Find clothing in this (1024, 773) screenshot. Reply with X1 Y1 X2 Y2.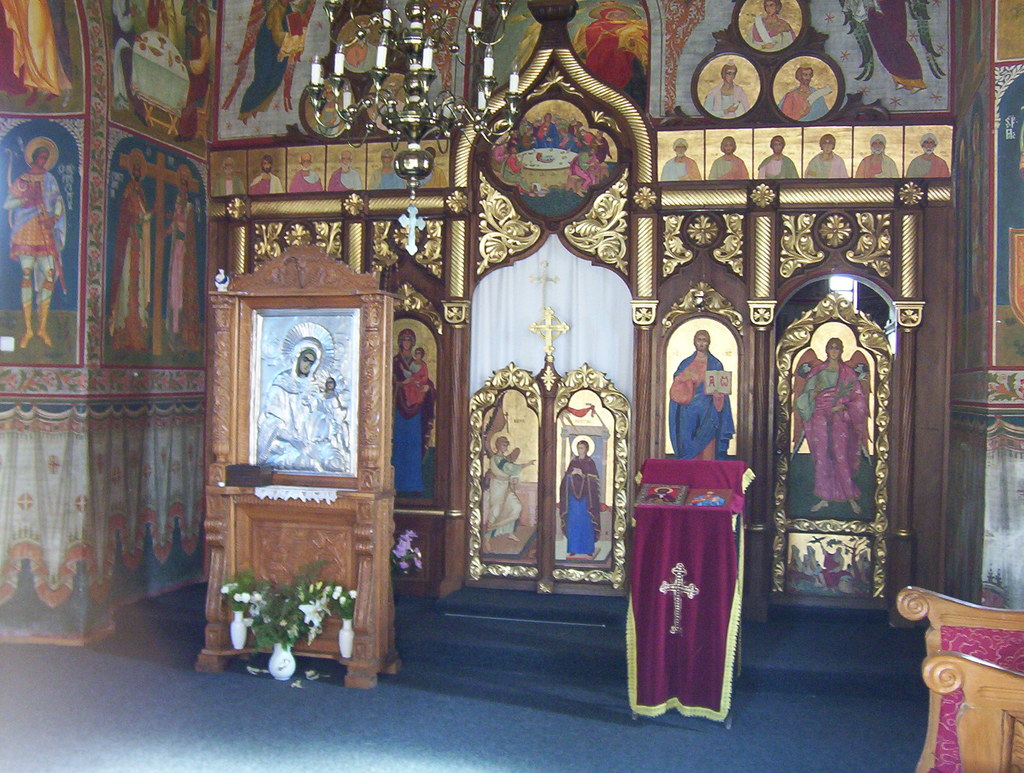
183 31 209 137.
